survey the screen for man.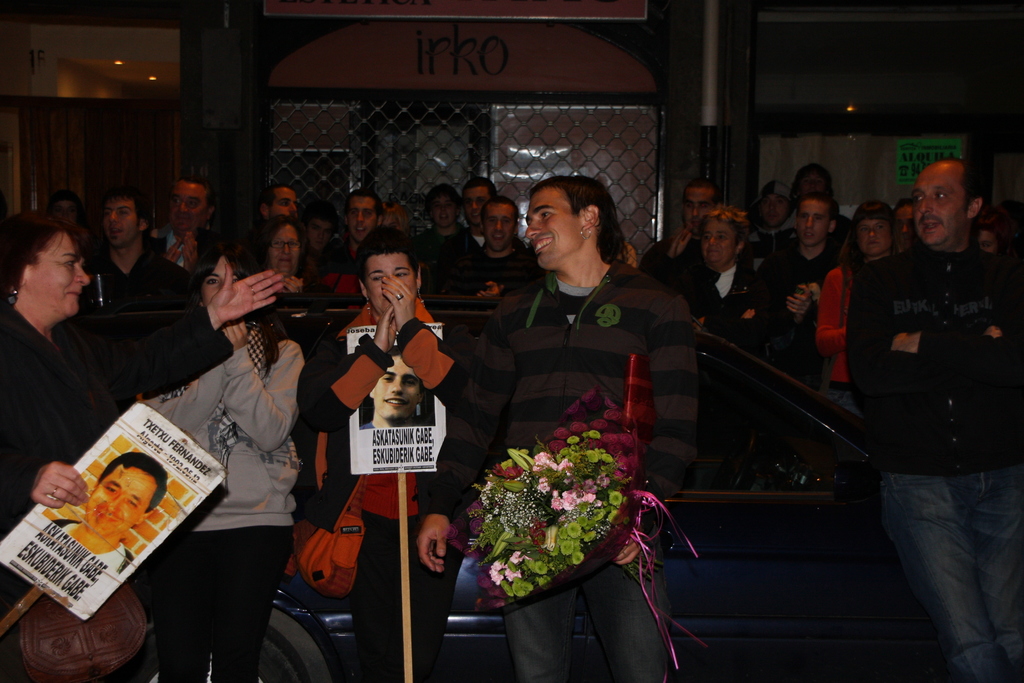
Survey found: [678, 202, 762, 349].
